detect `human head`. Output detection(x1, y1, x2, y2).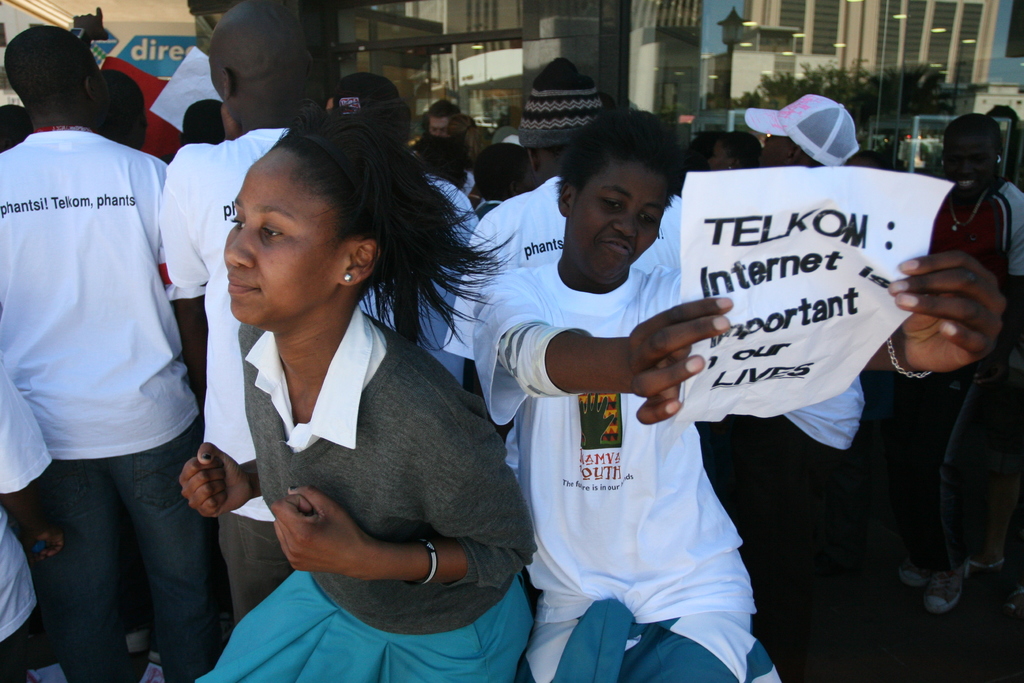
detection(407, 138, 470, 190).
